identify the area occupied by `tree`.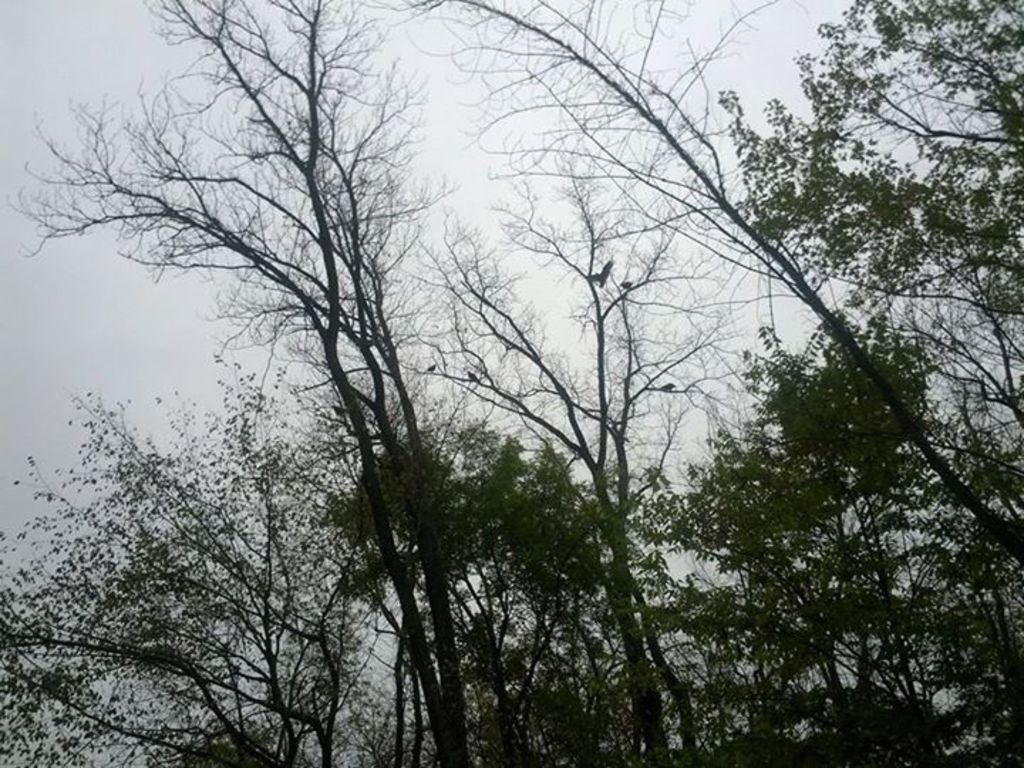
Area: bbox(634, 326, 1020, 767).
